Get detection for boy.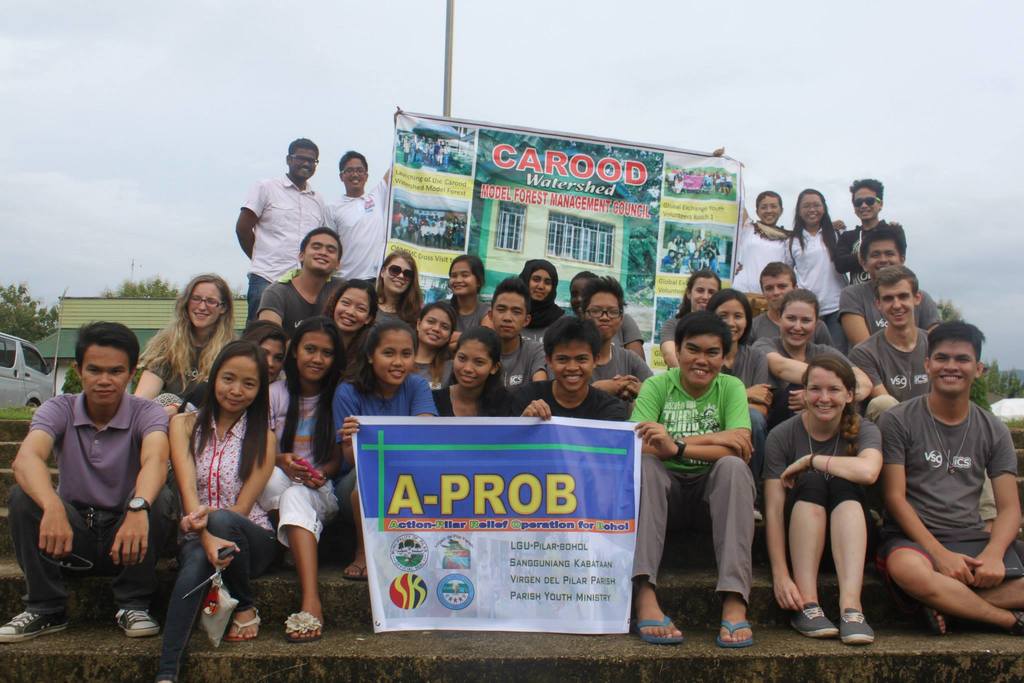
Detection: rect(842, 179, 887, 271).
